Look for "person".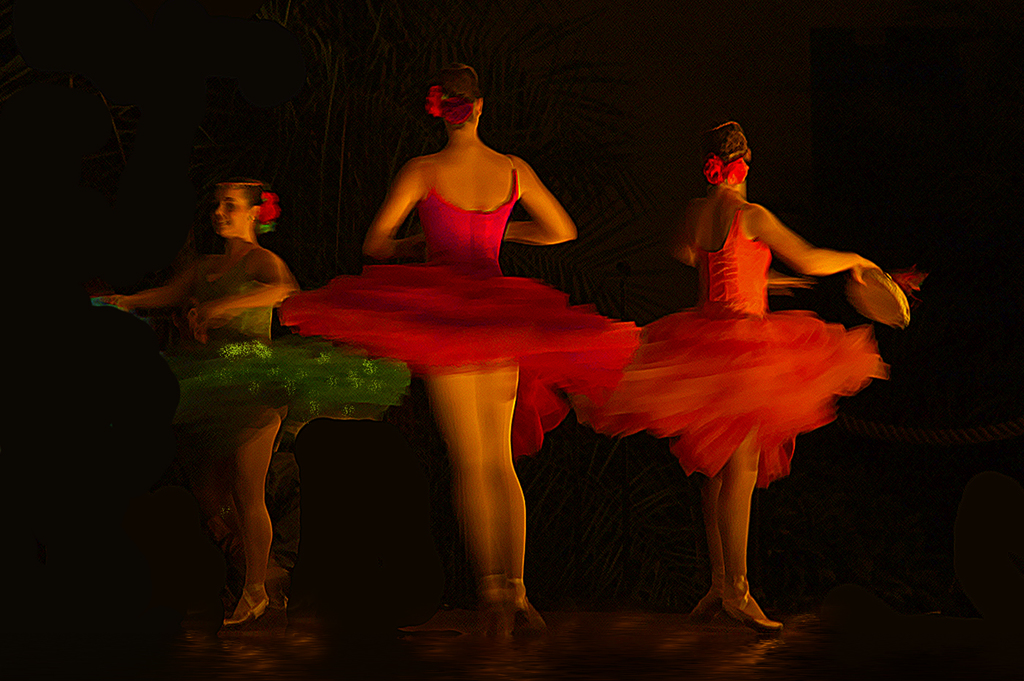
Found: box(357, 61, 579, 638).
